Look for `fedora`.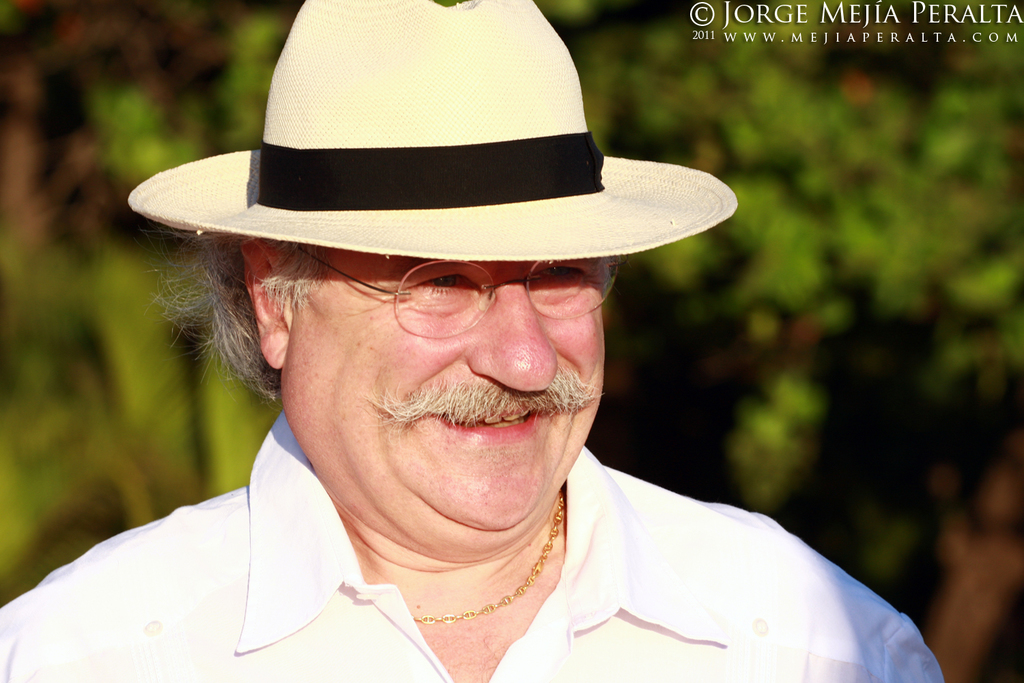
Found: {"left": 124, "top": 120, "right": 715, "bottom": 357}.
